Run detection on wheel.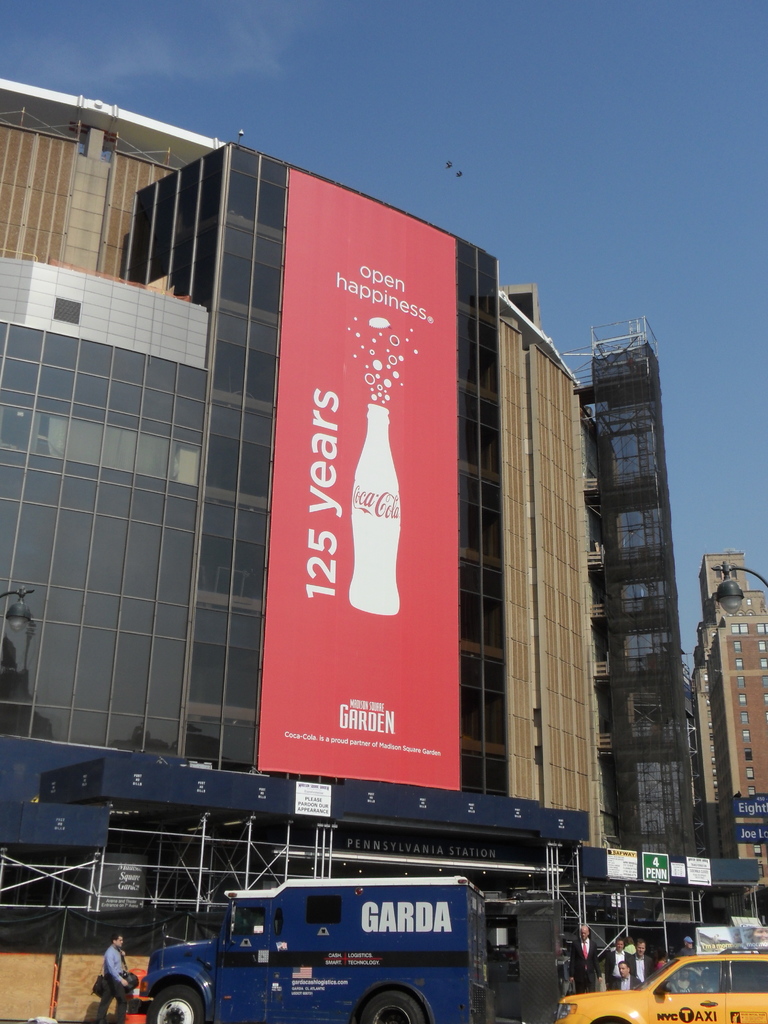
Result: [left=143, top=988, right=207, bottom=1023].
